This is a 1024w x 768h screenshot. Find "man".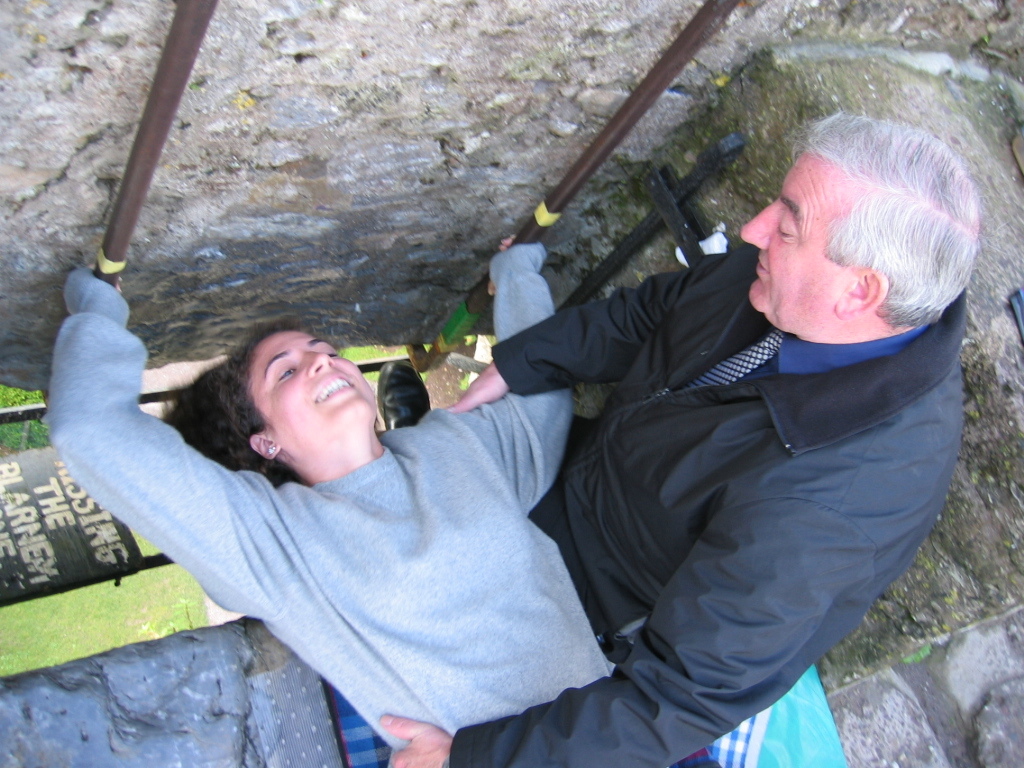
Bounding box: [315,142,973,753].
